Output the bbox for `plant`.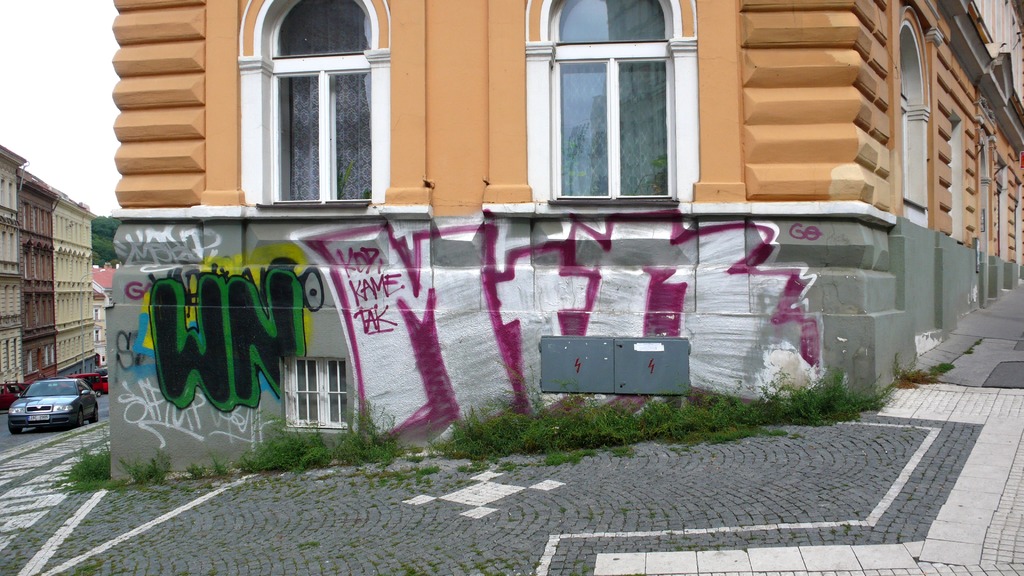
rect(202, 479, 212, 491).
